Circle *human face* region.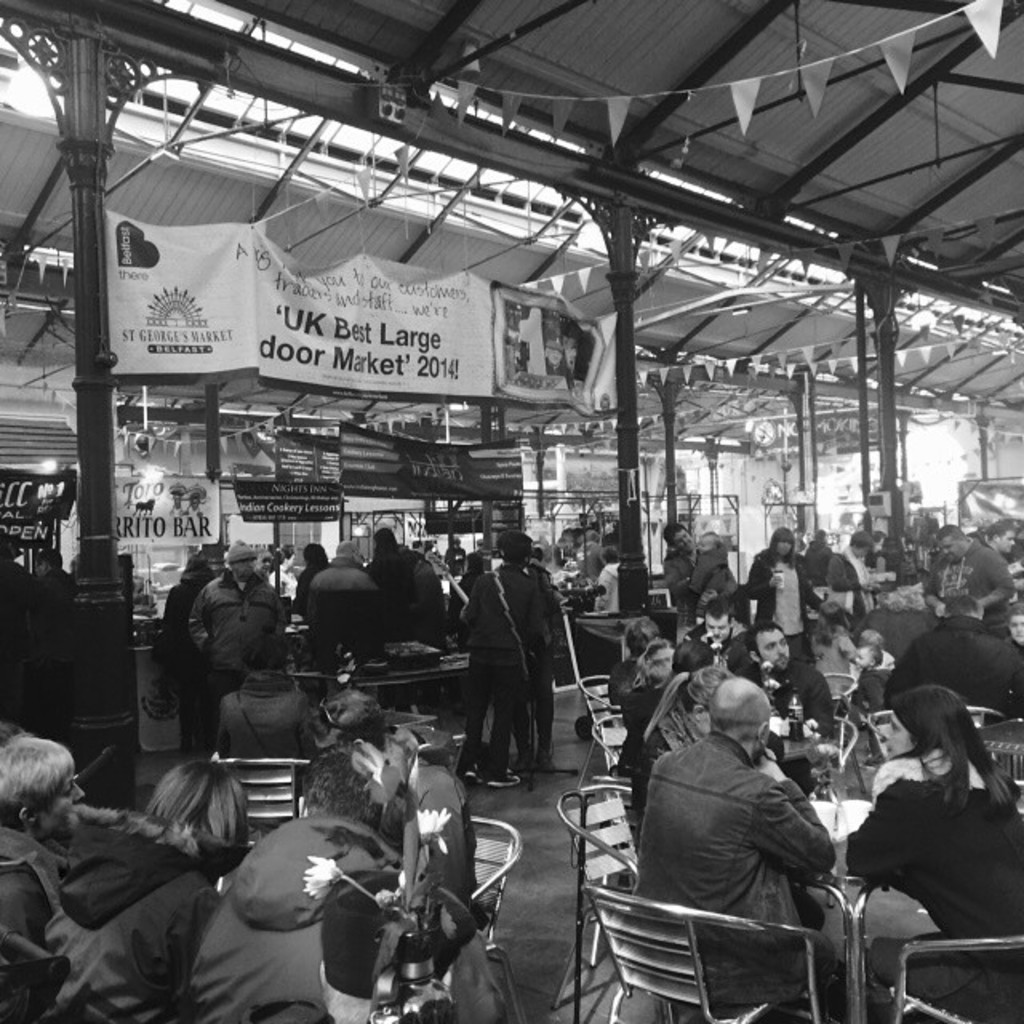
Region: [x1=752, y1=626, x2=790, y2=675].
